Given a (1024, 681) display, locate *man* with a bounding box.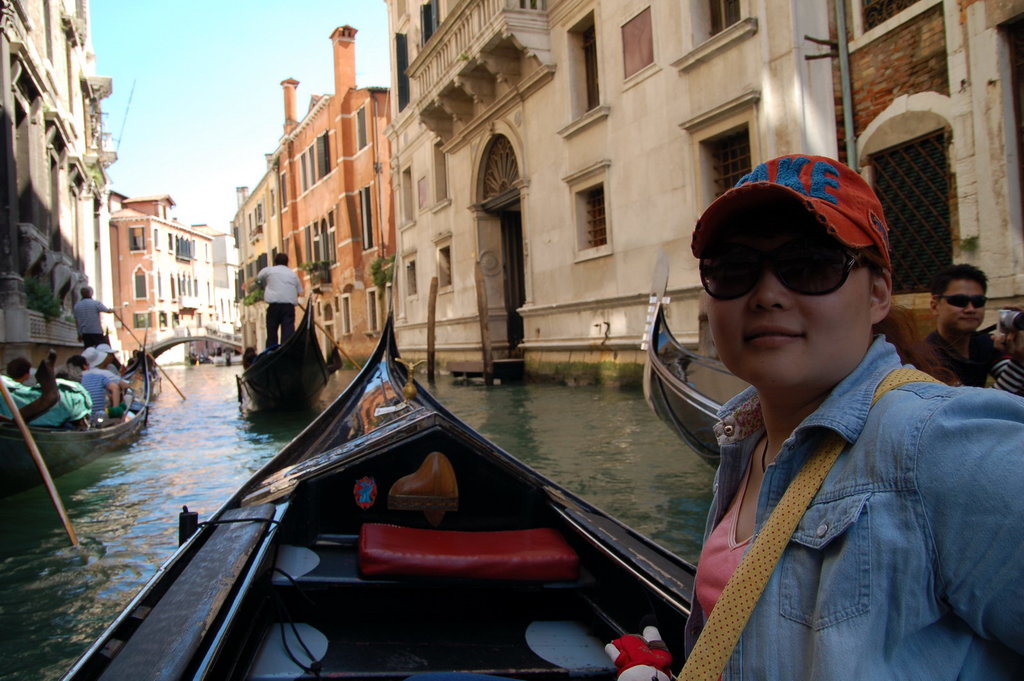
Located: x1=254 y1=250 x2=300 y2=348.
